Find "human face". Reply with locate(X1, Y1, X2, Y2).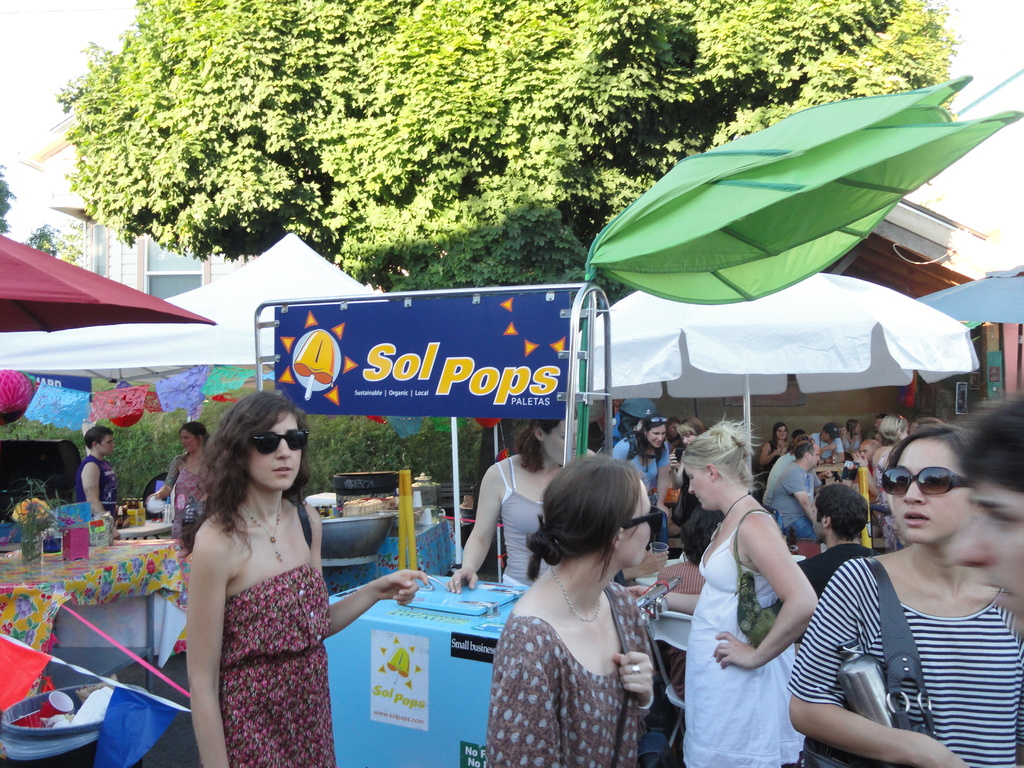
locate(776, 426, 788, 441).
